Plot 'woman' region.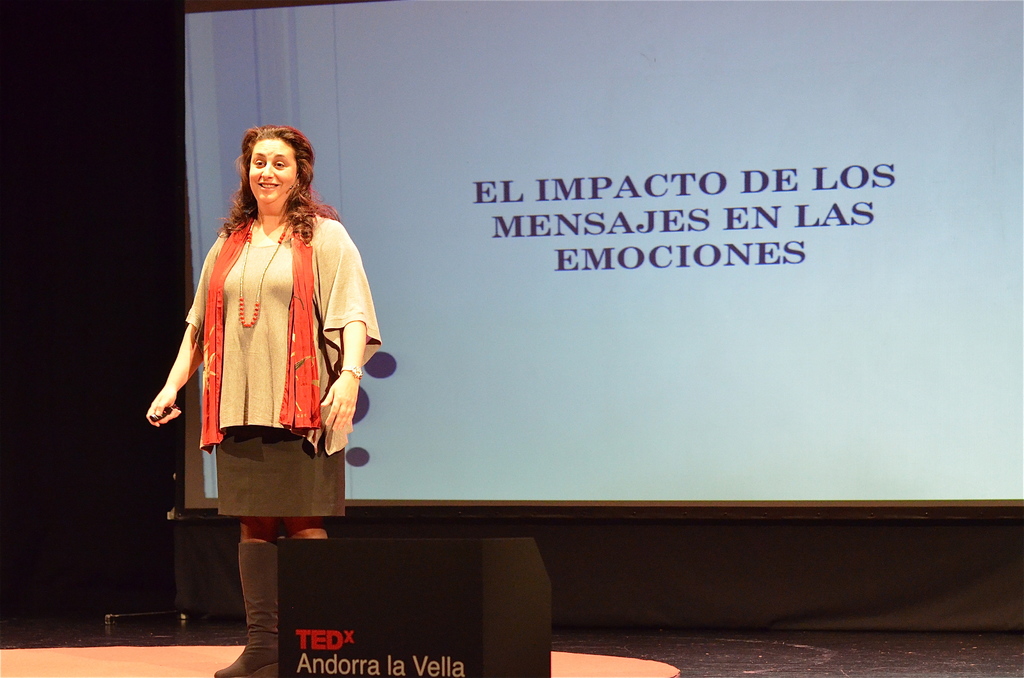
Plotted at l=147, t=125, r=383, b=677.
